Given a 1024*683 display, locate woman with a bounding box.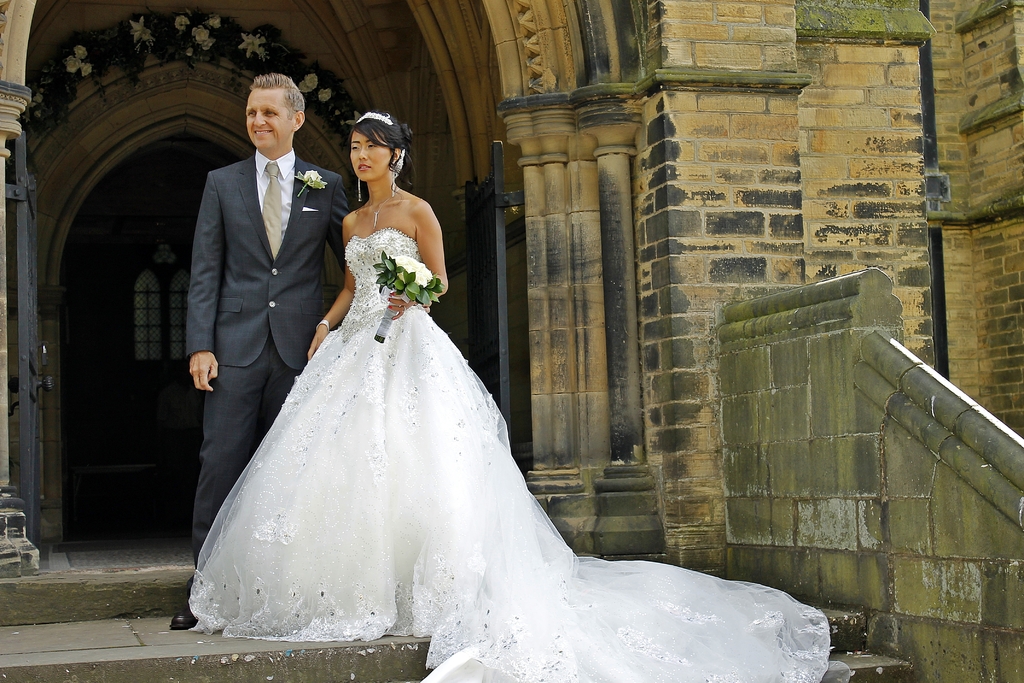
Located: 188,111,833,682.
